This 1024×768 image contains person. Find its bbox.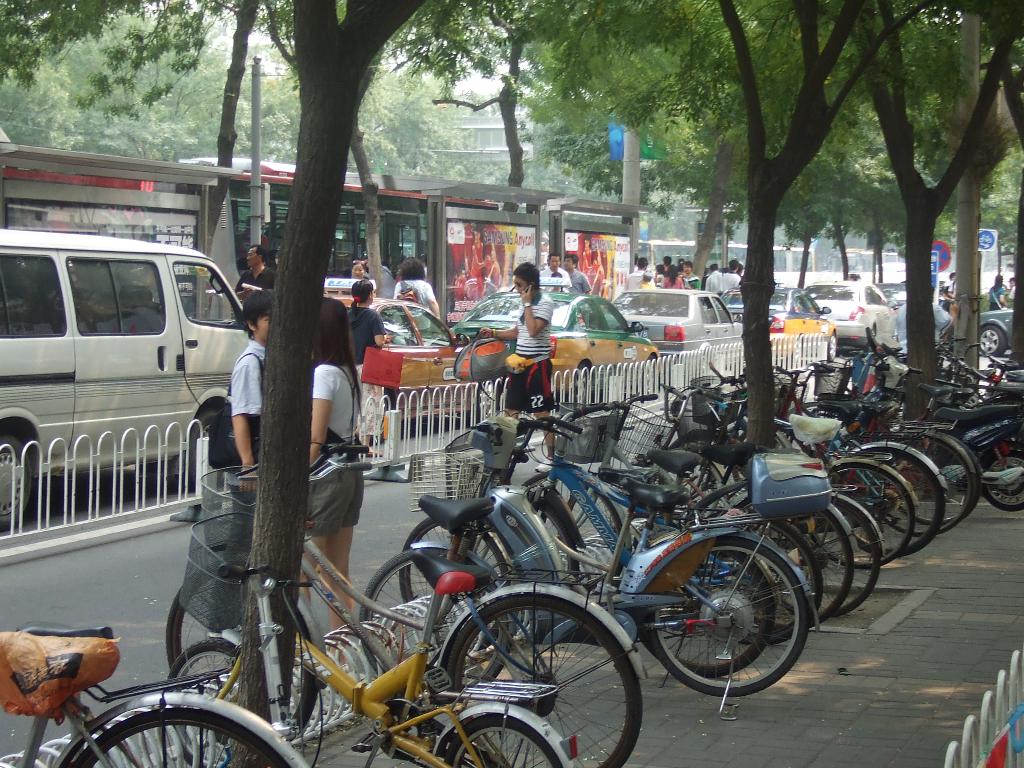
[232, 245, 275, 300].
